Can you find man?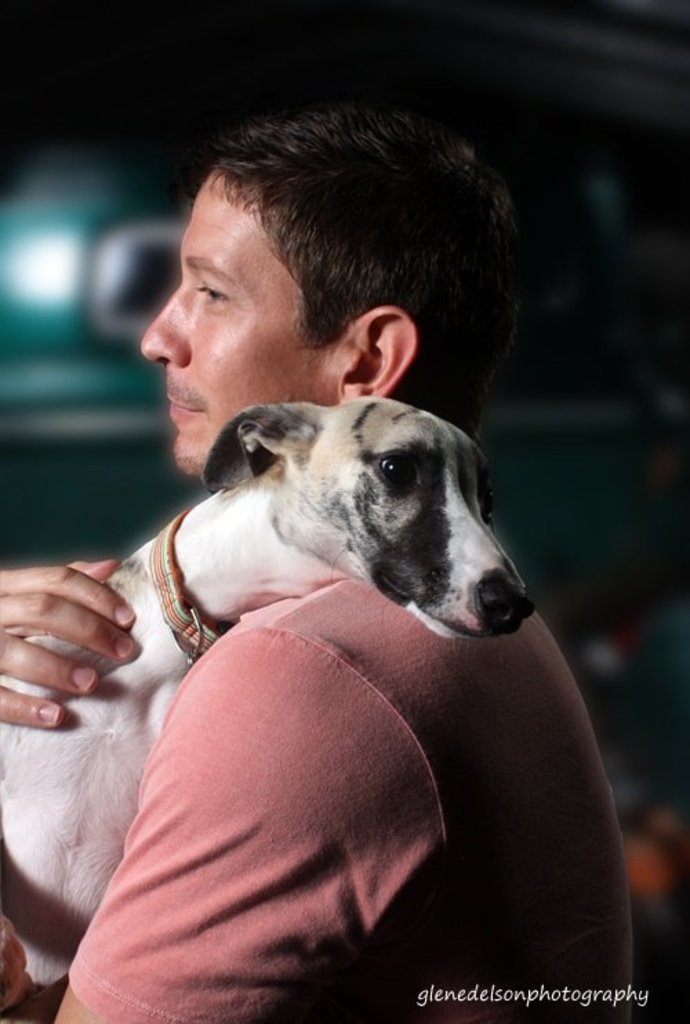
Yes, bounding box: pyautogui.locateOnScreen(6, 155, 593, 976).
